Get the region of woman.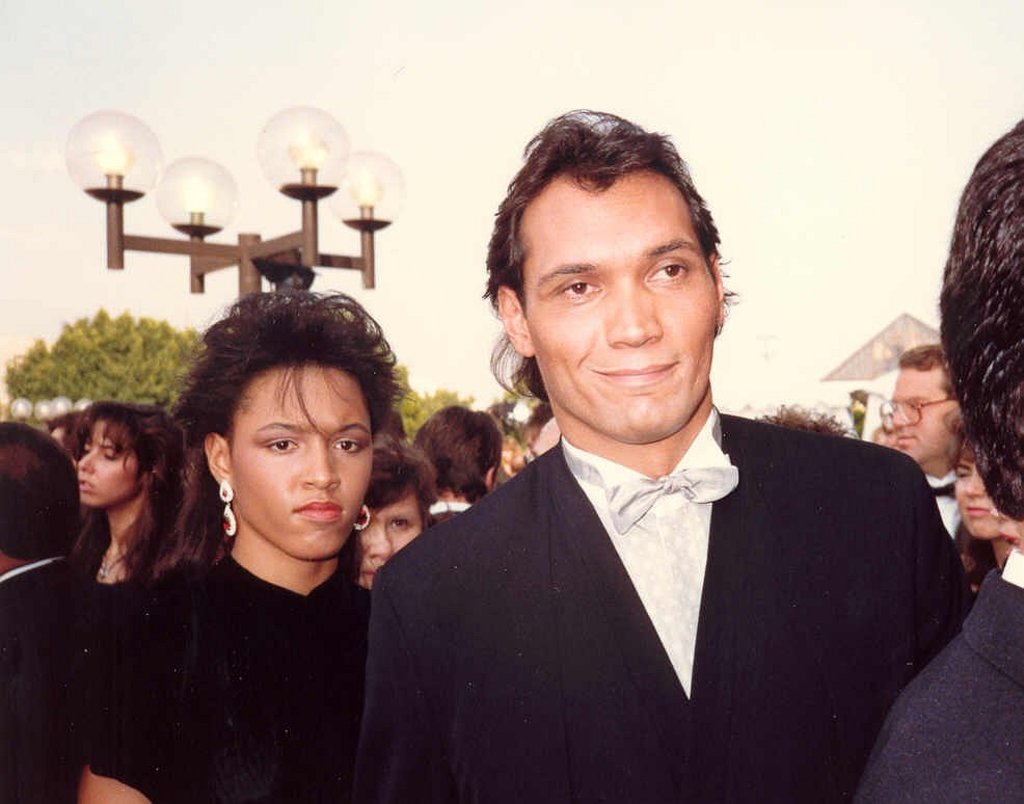
<bbox>356, 440, 435, 588</bbox>.
